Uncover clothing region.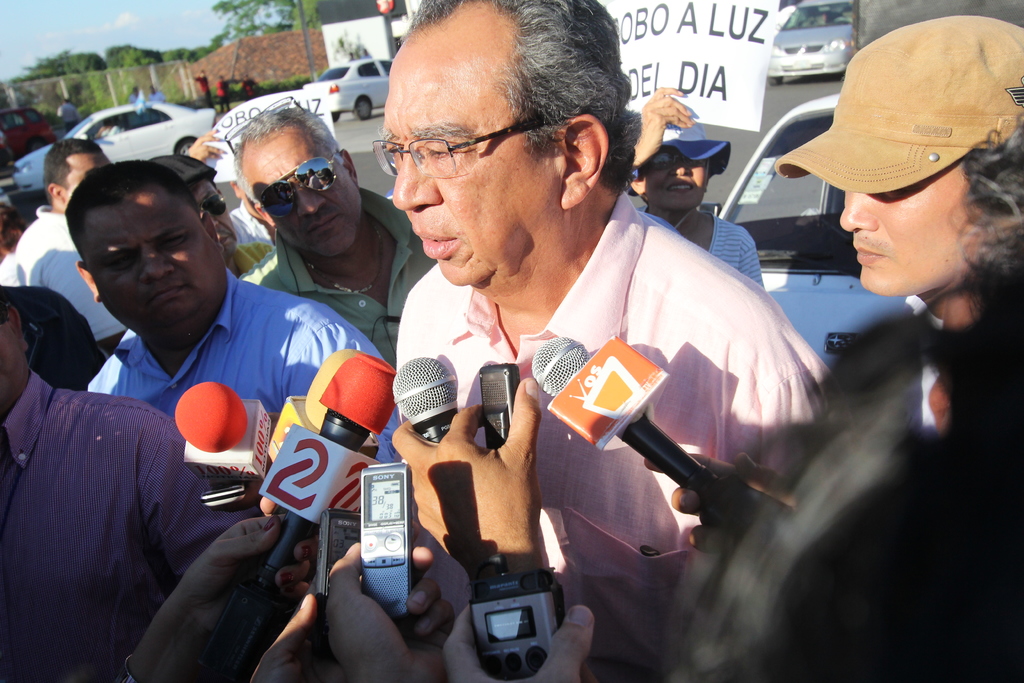
Uncovered: 396 185 843 682.
